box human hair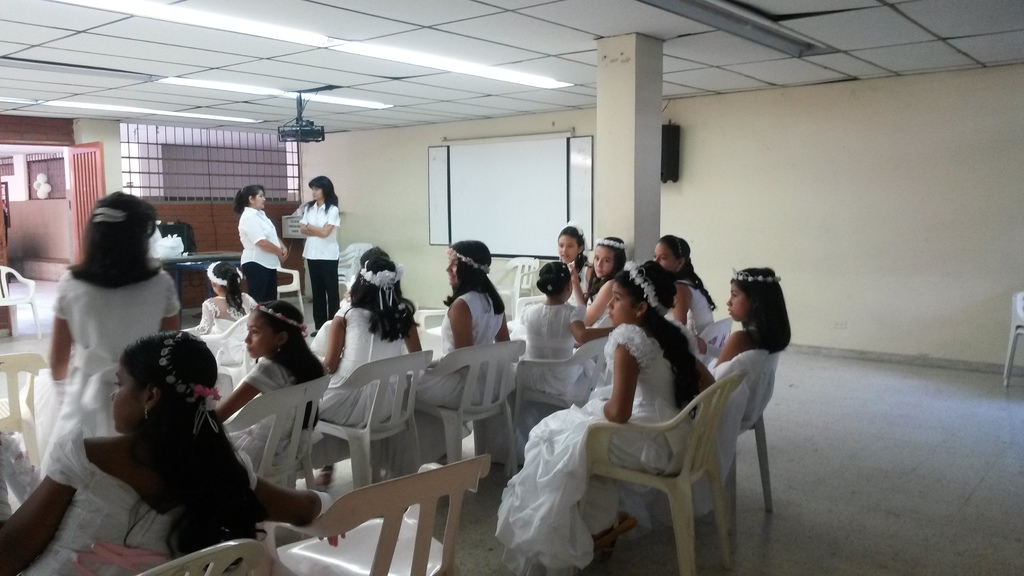
bbox=[307, 171, 339, 211]
